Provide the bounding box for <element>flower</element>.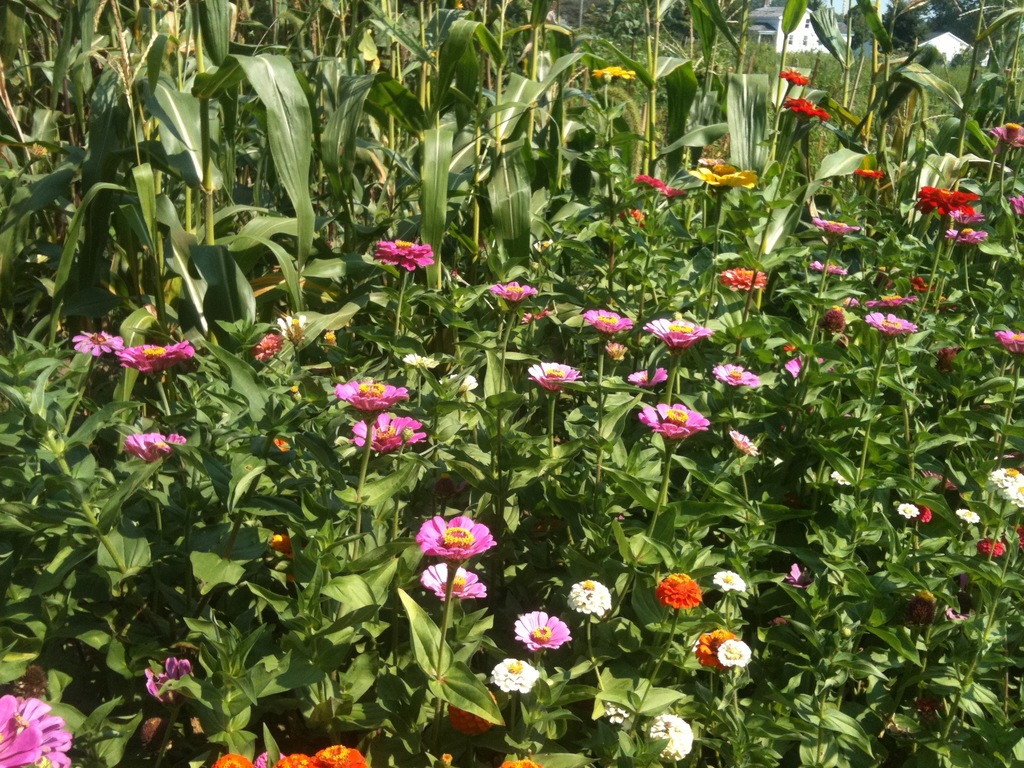
<region>3, 685, 86, 767</region>.
